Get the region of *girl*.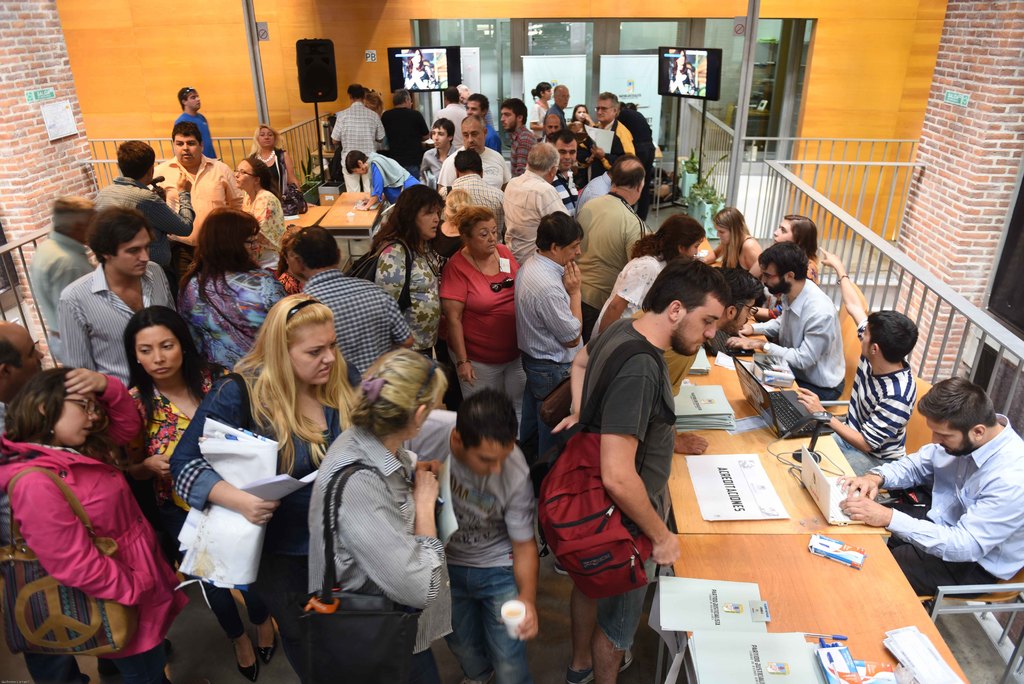
crop(0, 366, 188, 683).
